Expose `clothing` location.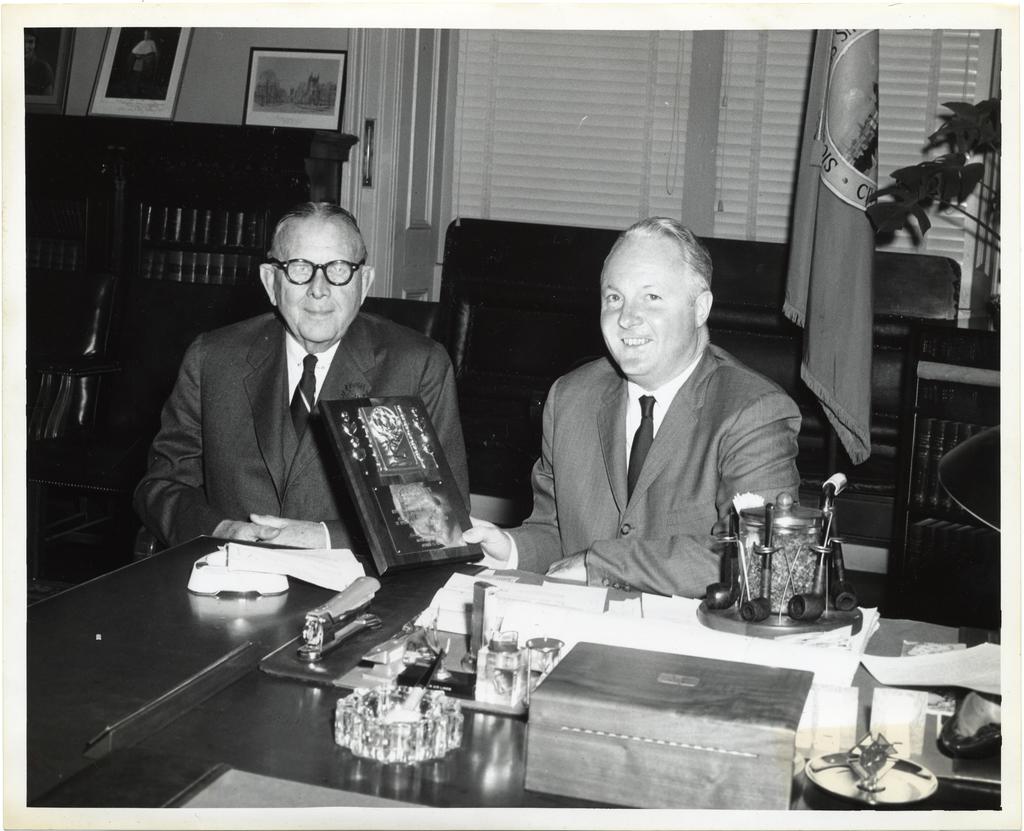
Exposed at bbox=(124, 226, 512, 609).
